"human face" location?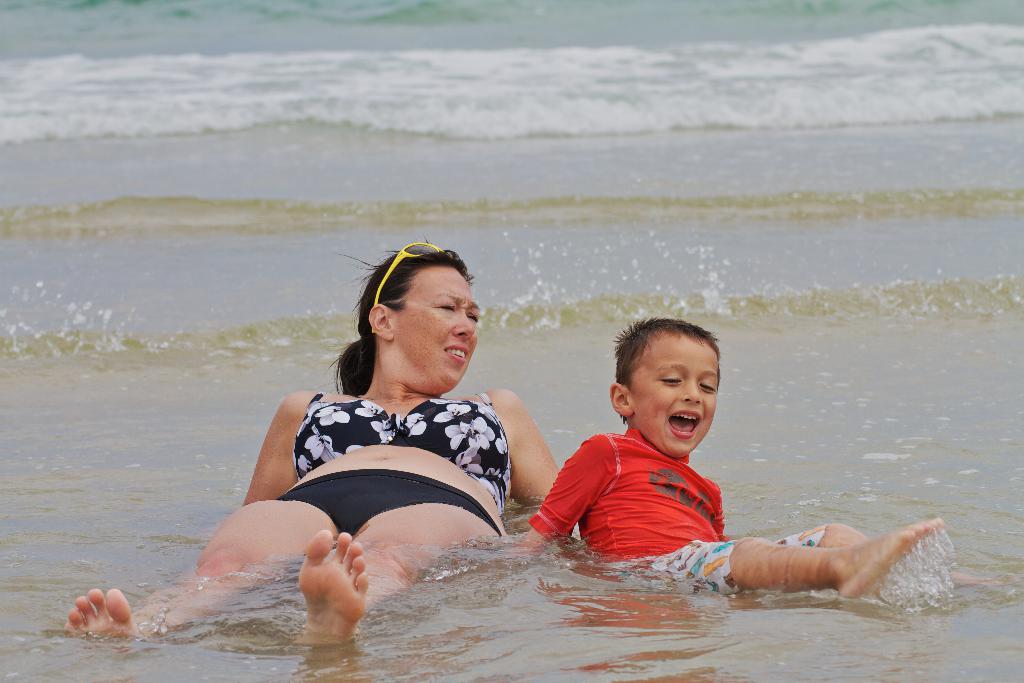
<bbox>387, 267, 484, 397</bbox>
